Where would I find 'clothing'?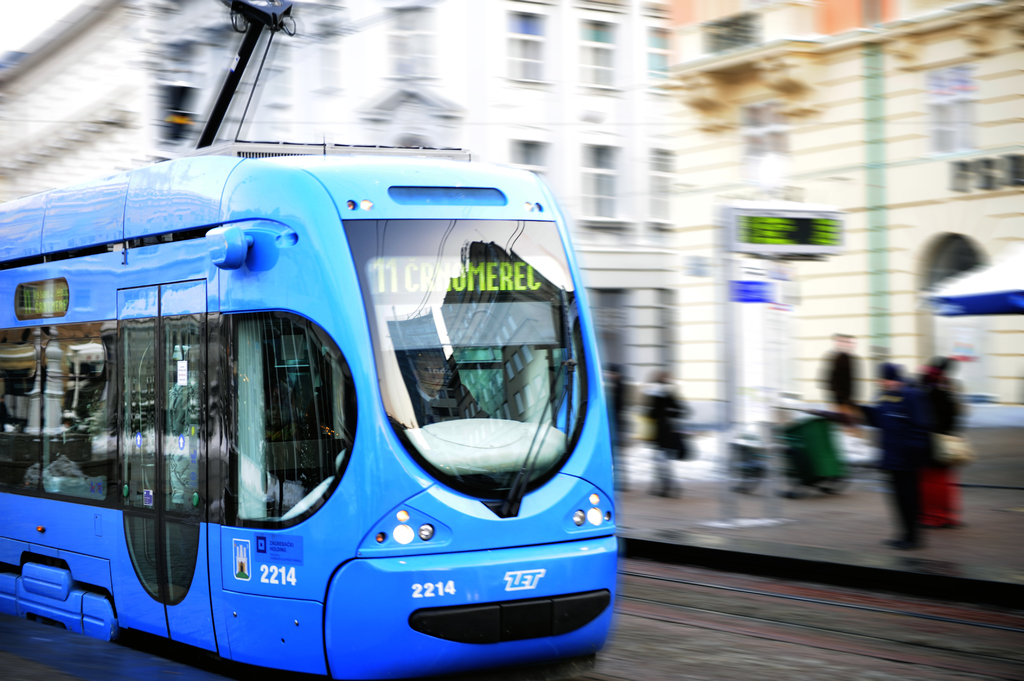
At detection(860, 382, 929, 549).
